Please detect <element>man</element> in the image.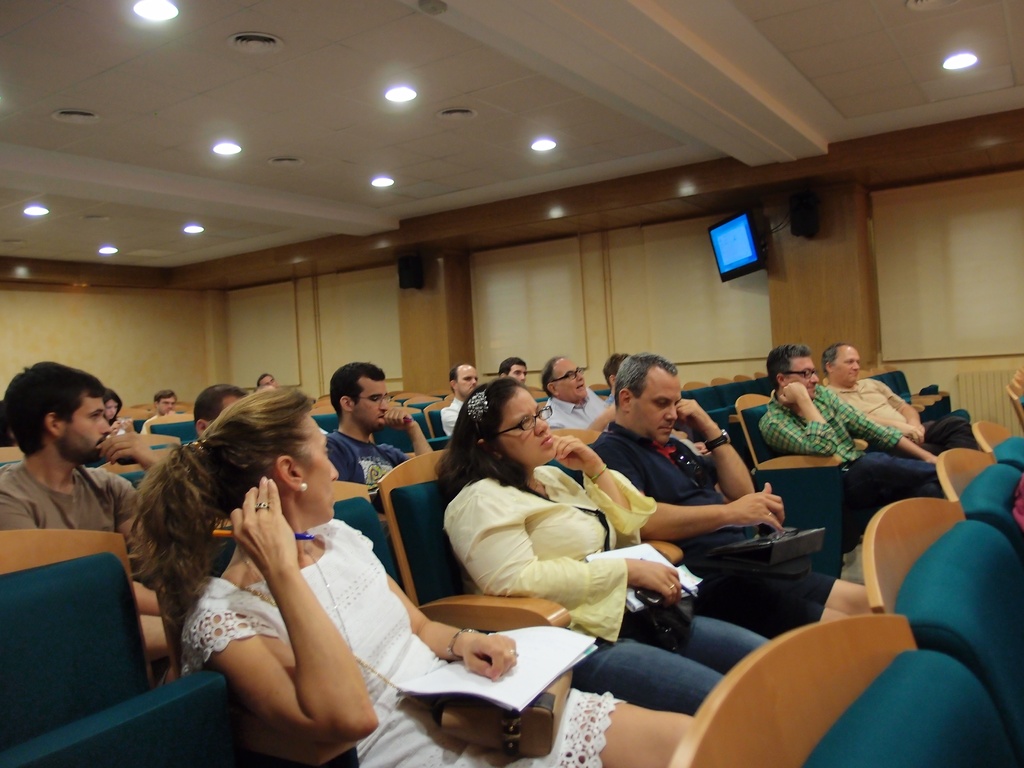
808,340,980,481.
